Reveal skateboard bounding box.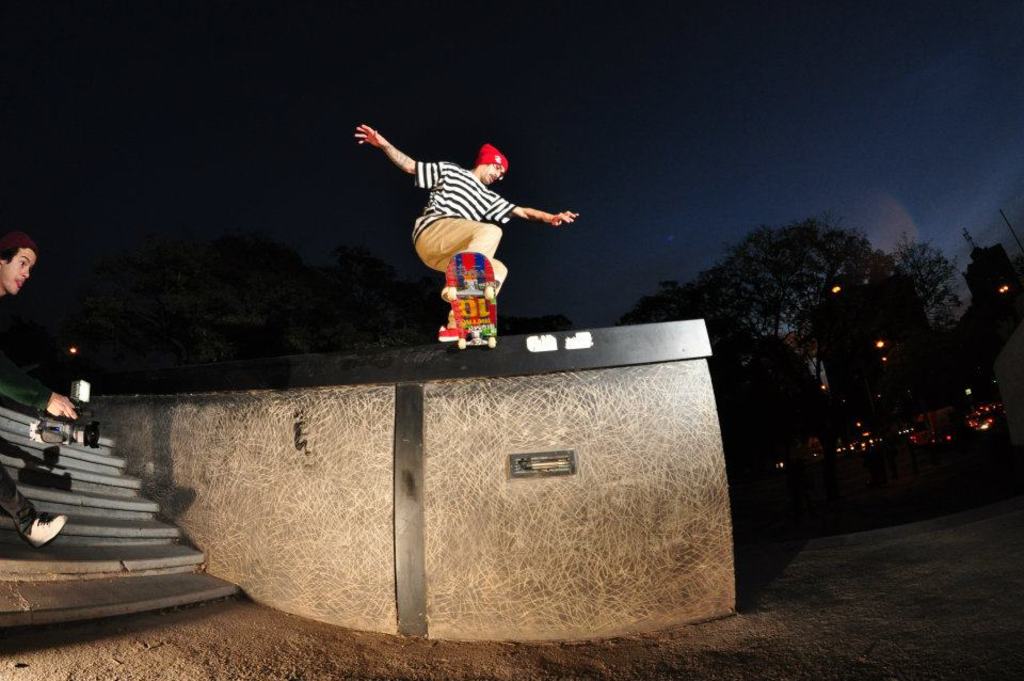
Revealed: box(443, 251, 497, 349).
